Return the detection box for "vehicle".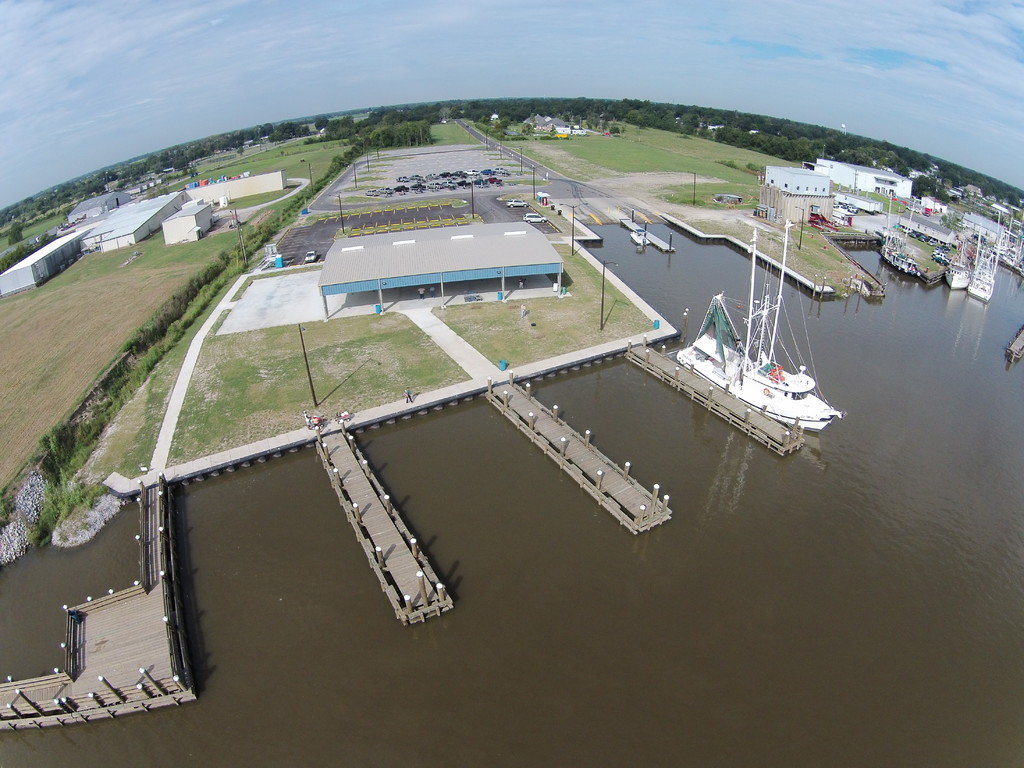
region(964, 237, 998, 305).
